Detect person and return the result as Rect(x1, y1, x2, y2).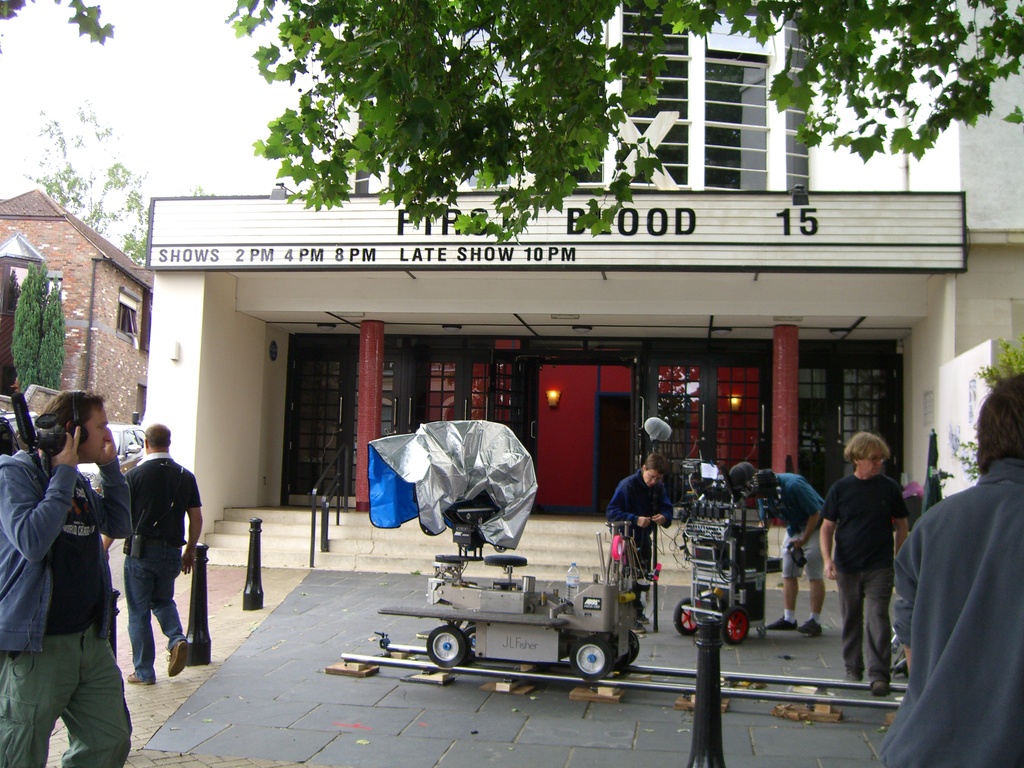
Rect(881, 372, 1023, 767).
